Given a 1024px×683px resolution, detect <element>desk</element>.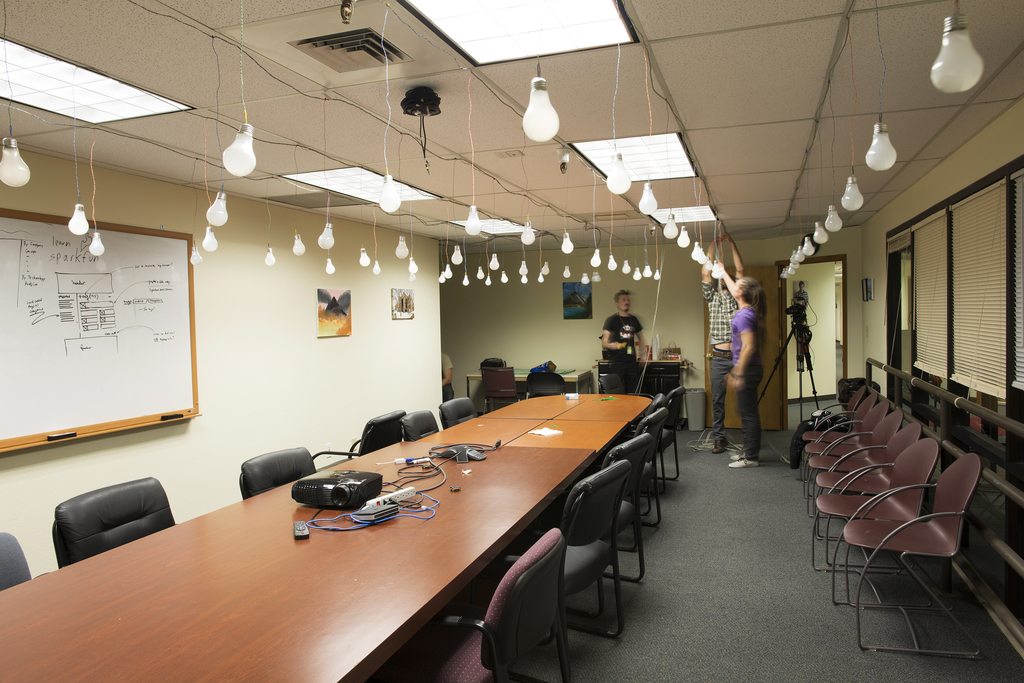
<bbox>0, 442, 589, 682</bbox>.
